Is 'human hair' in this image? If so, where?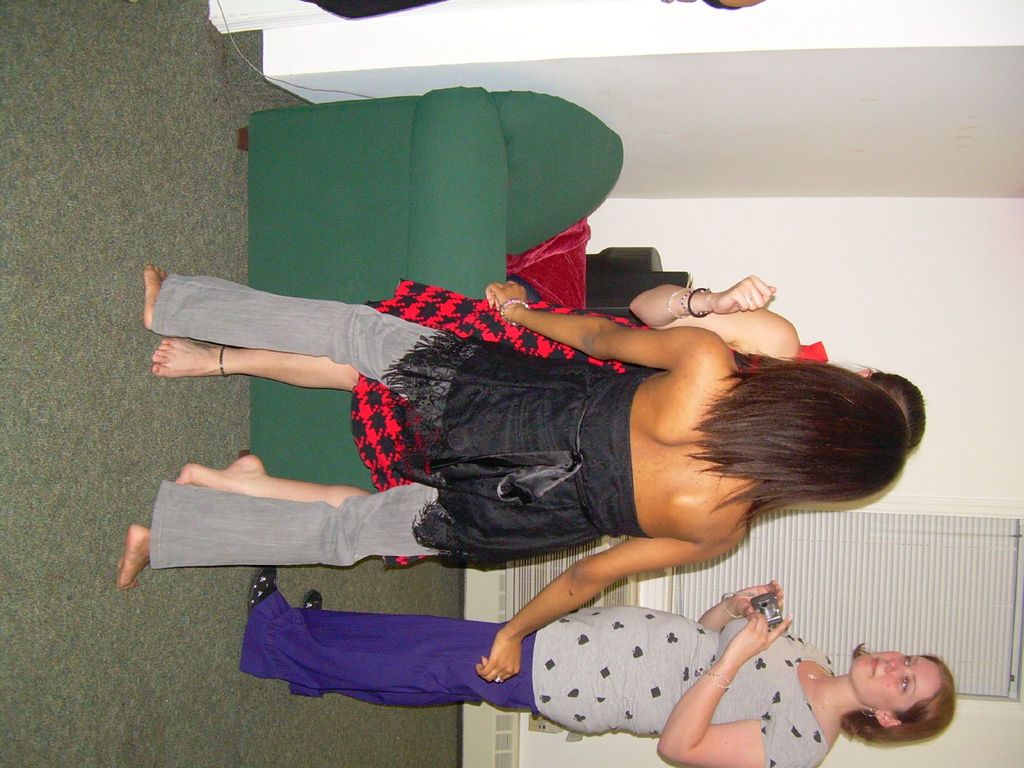
Yes, at crop(870, 369, 928, 458).
